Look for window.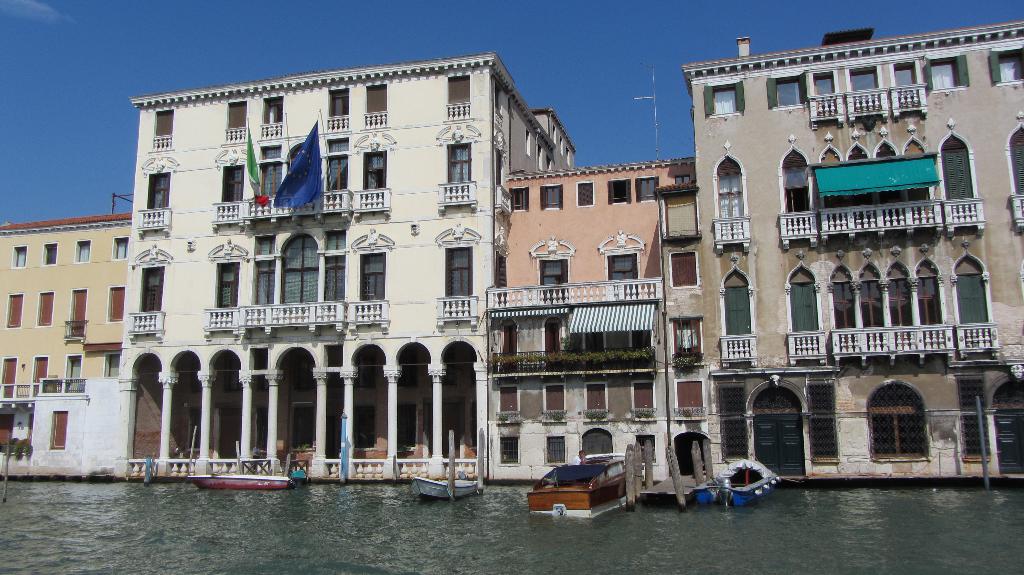
Found: box=[675, 379, 705, 413].
